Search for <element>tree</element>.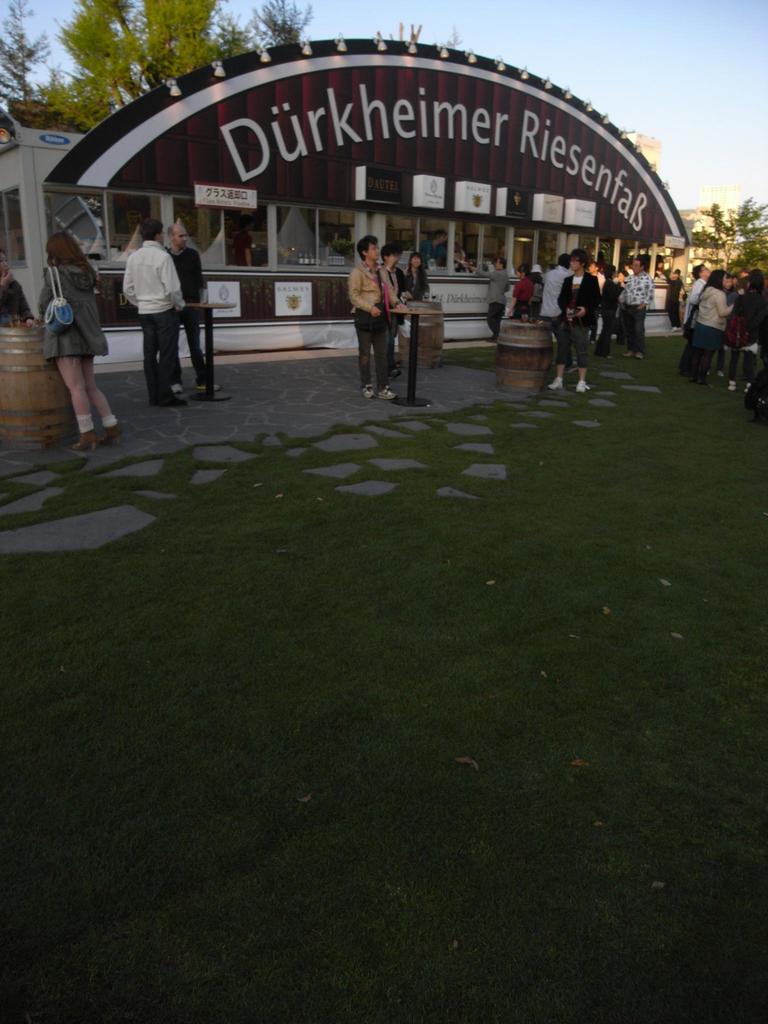
Found at x1=694 y1=195 x2=767 y2=278.
